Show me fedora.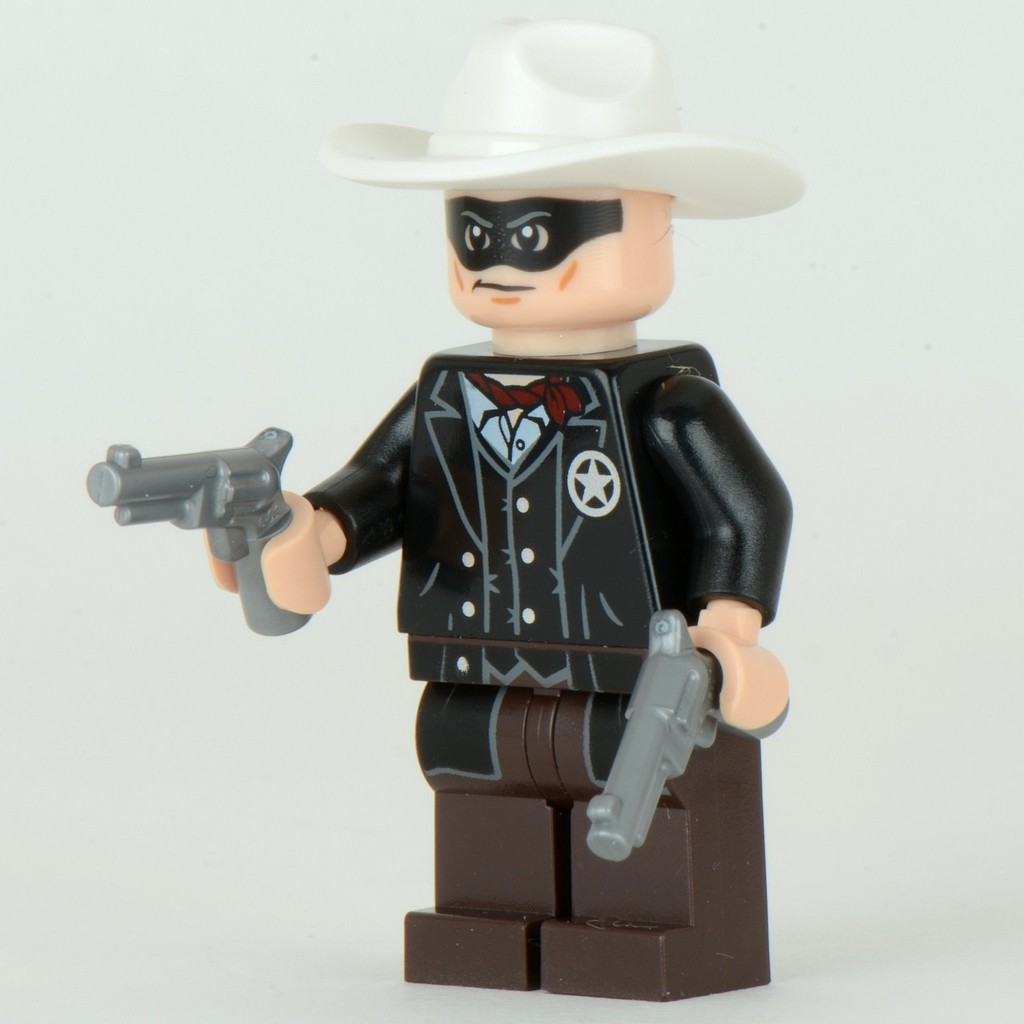
fedora is here: <box>316,23,773,254</box>.
